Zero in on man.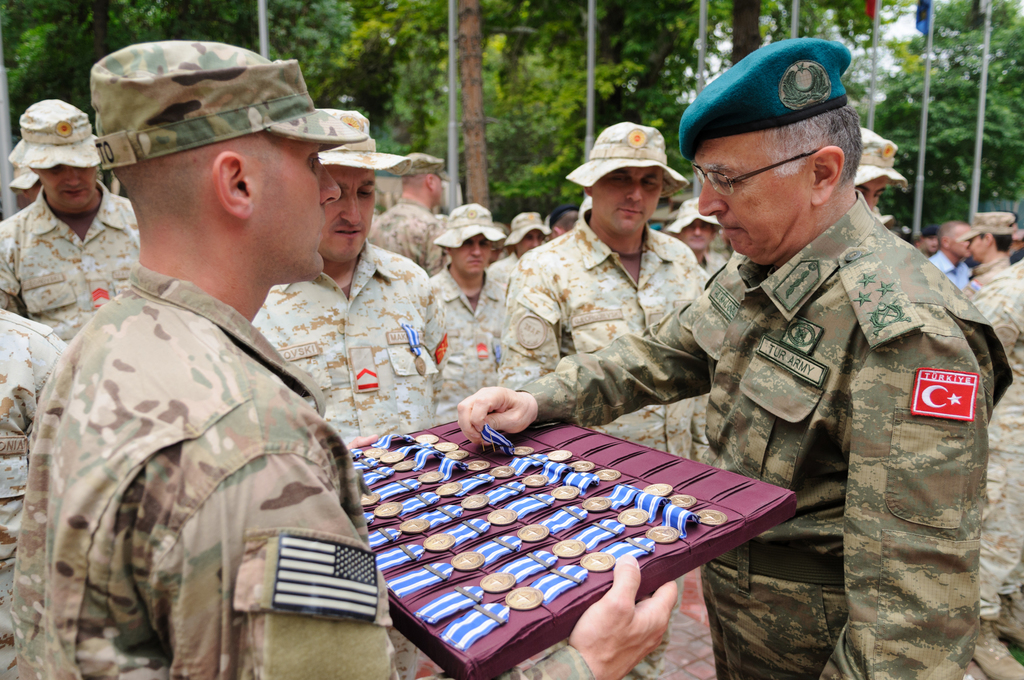
Zeroed in: x1=452 y1=26 x2=991 y2=679.
